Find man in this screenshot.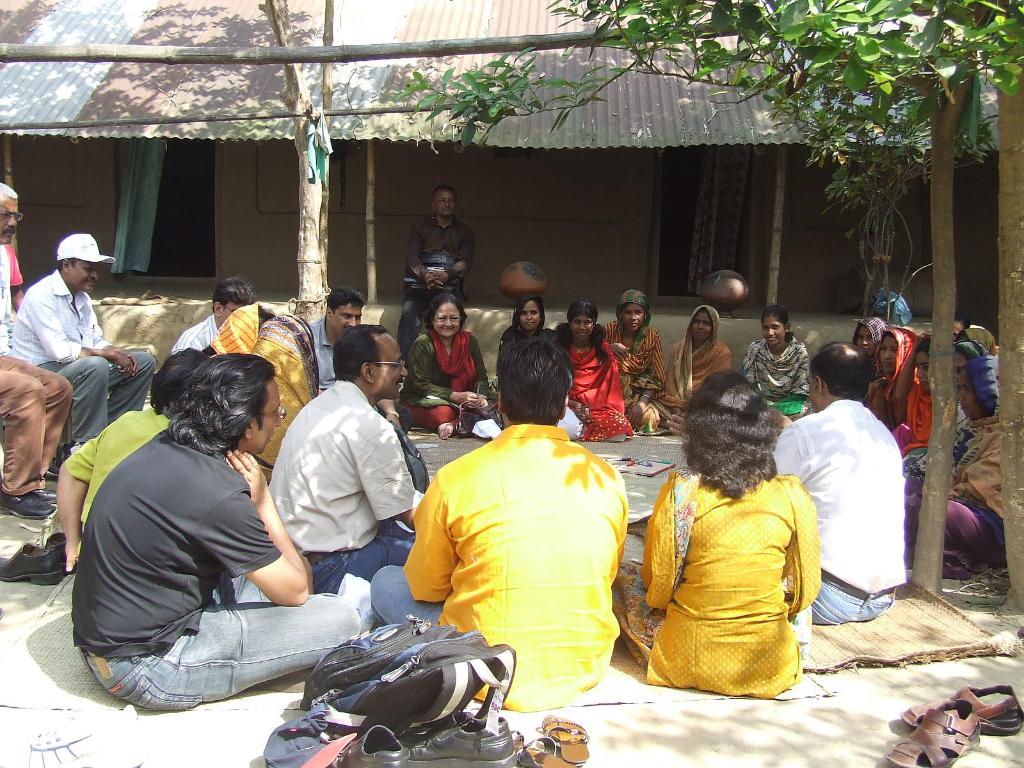
The bounding box for man is select_region(0, 182, 73, 521).
